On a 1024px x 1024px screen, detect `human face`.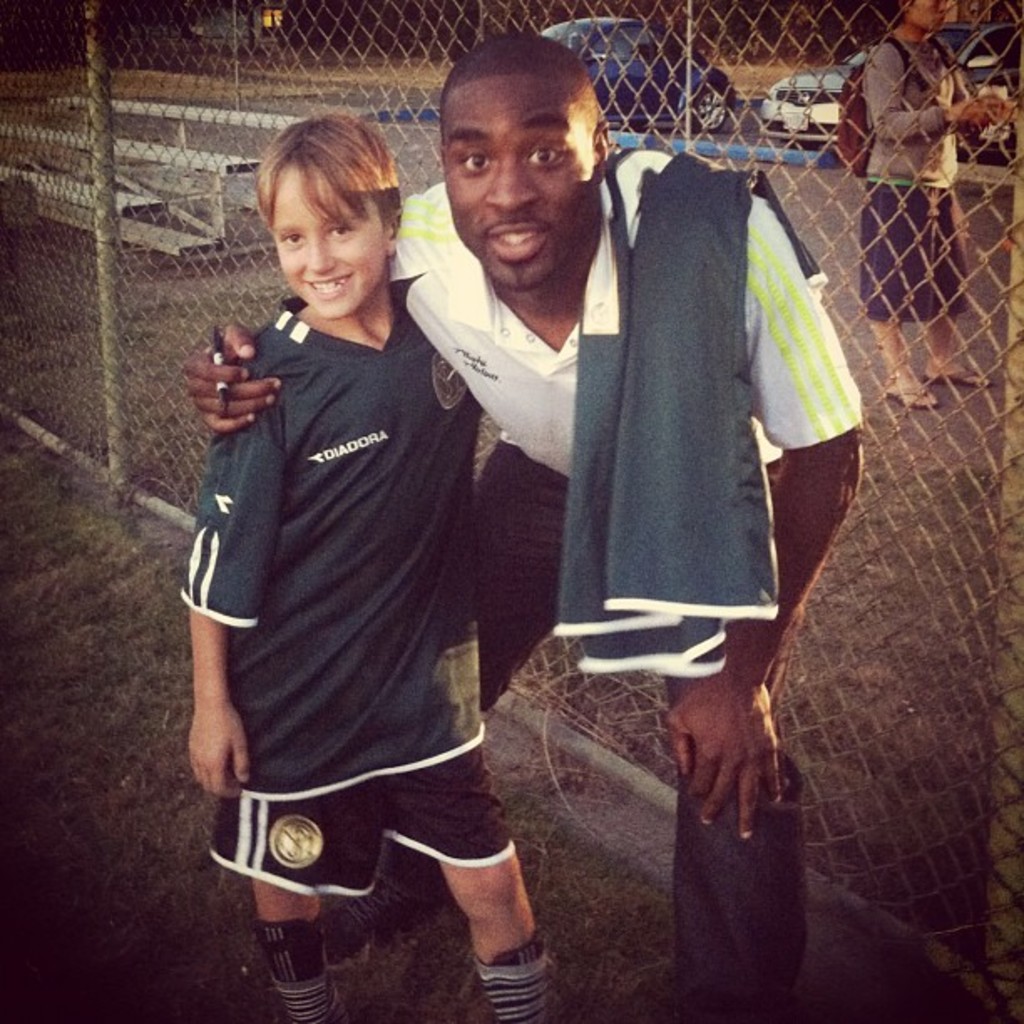
{"x1": 907, "y1": 0, "x2": 959, "y2": 32}.
